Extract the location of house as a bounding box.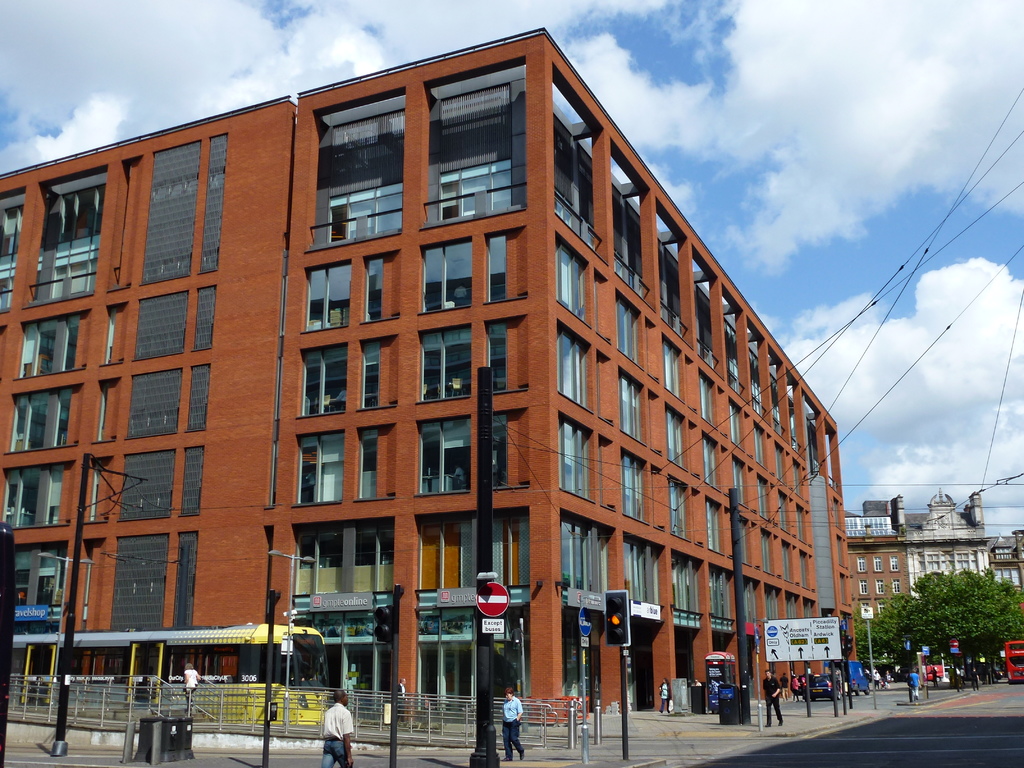
detection(46, 6, 858, 767).
